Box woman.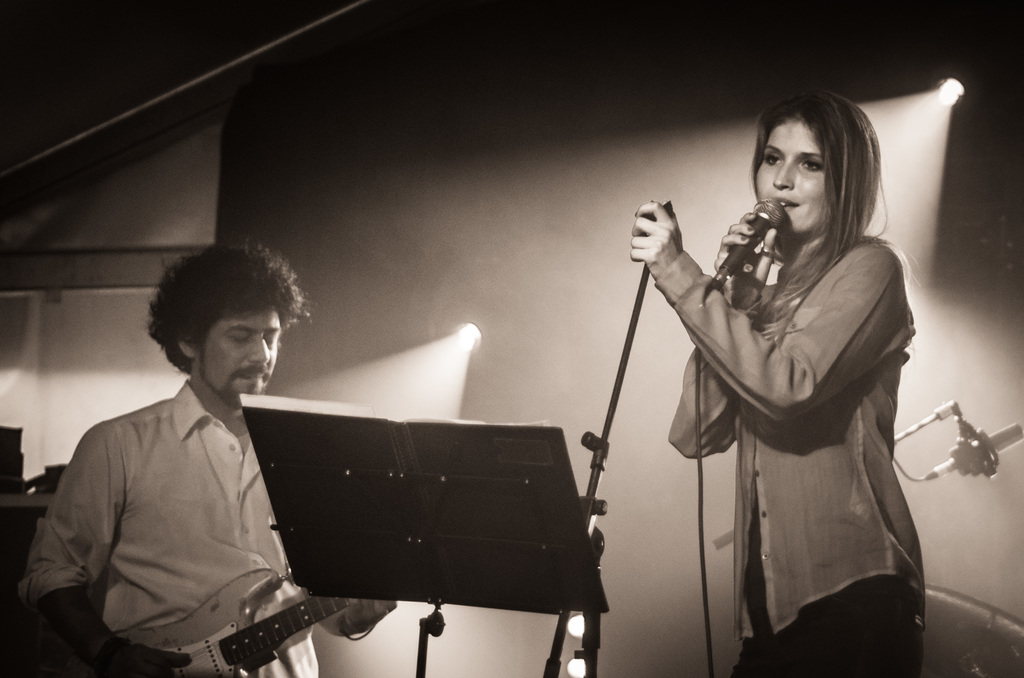
bbox(609, 107, 938, 674).
